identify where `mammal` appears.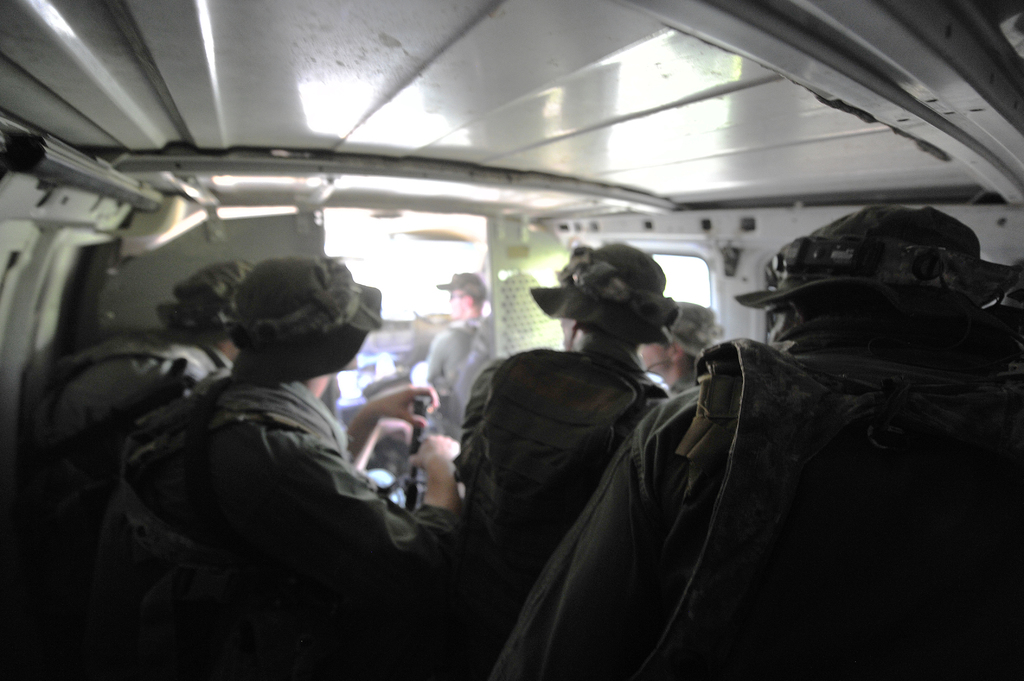
Appears at rect(490, 204, 1023, 680).
